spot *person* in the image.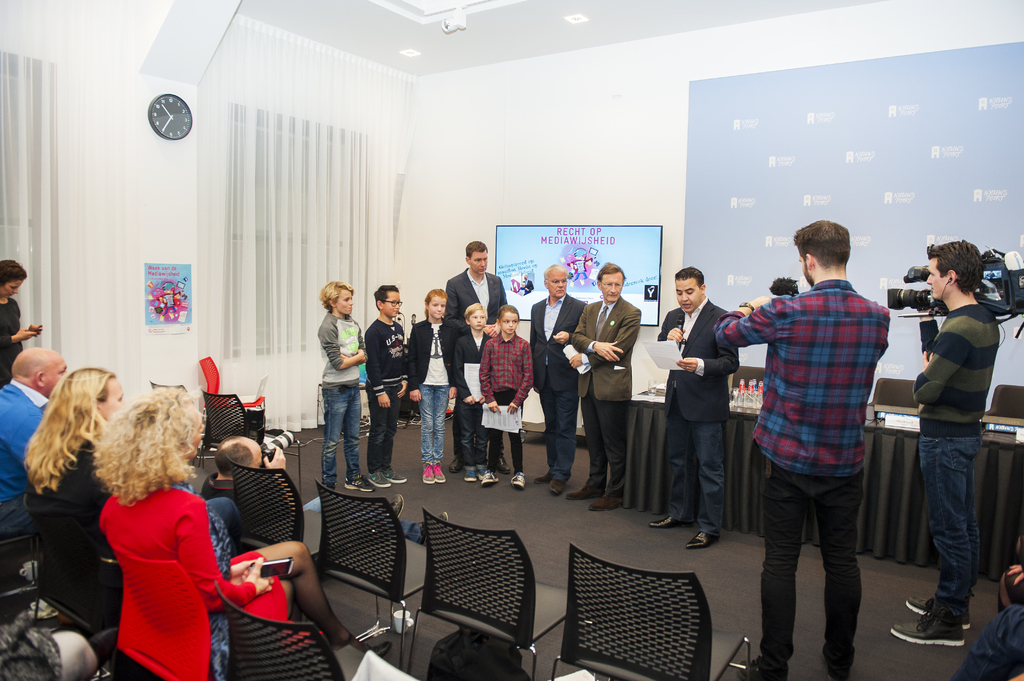
*person* found at locate(4, 260, 57, 387).
